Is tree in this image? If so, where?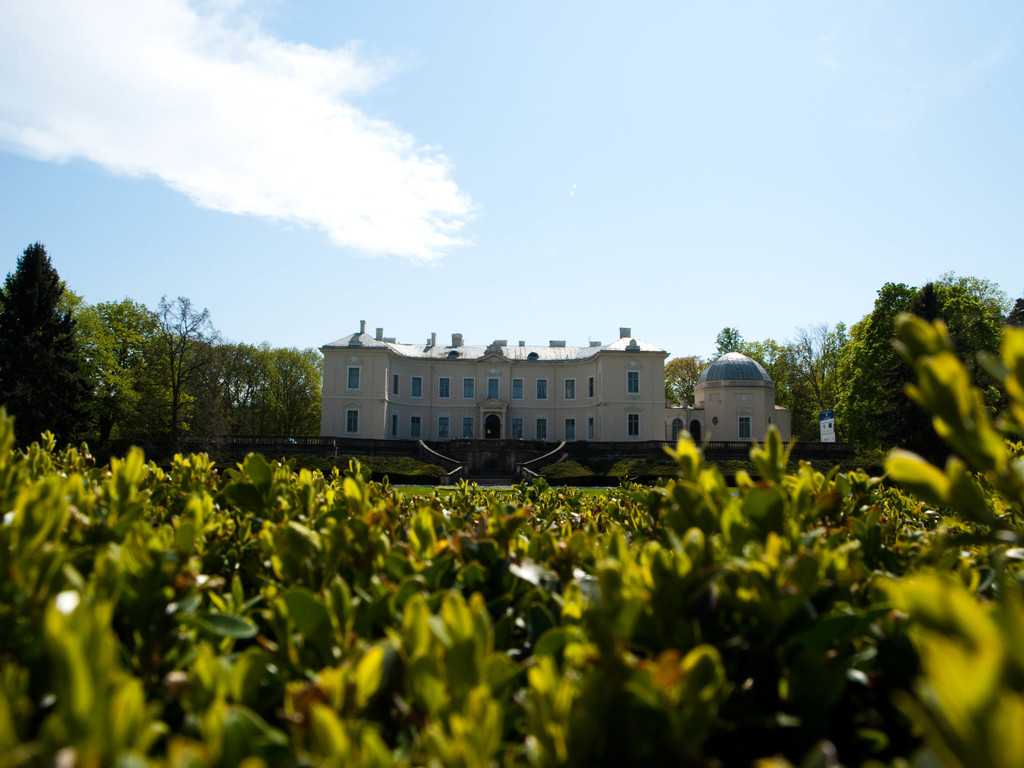
Yes, at 666, 379, 680, 405.
